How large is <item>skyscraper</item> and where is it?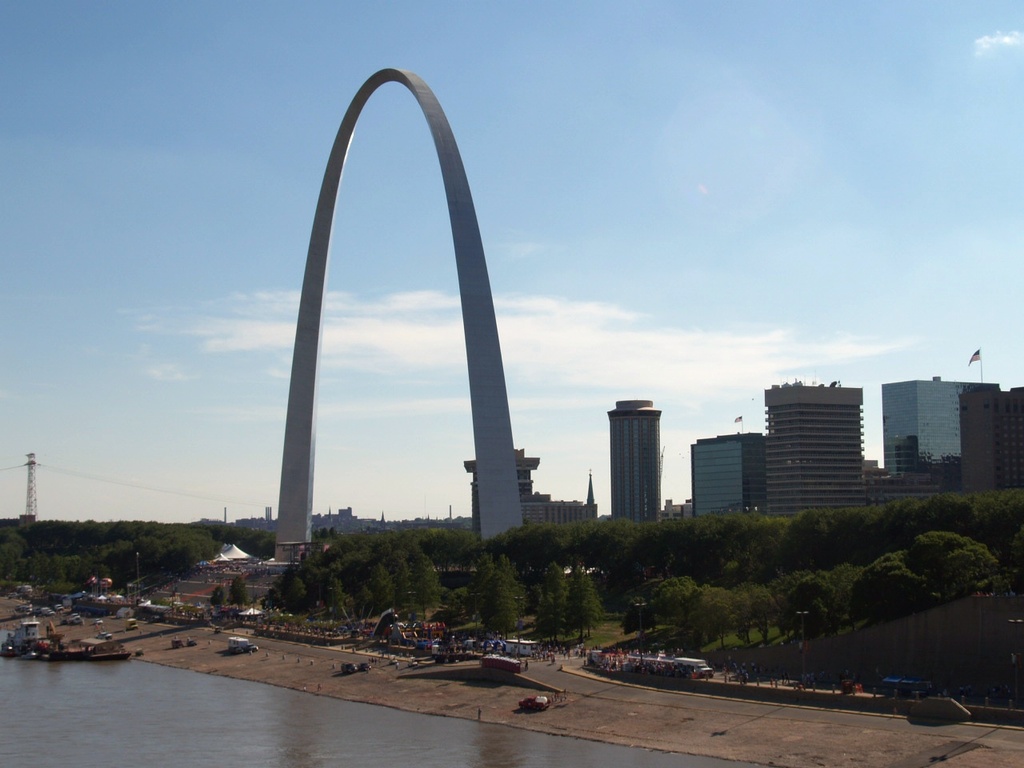
Bounding box: x1=721, y1=370, x2=879, y2=518.
